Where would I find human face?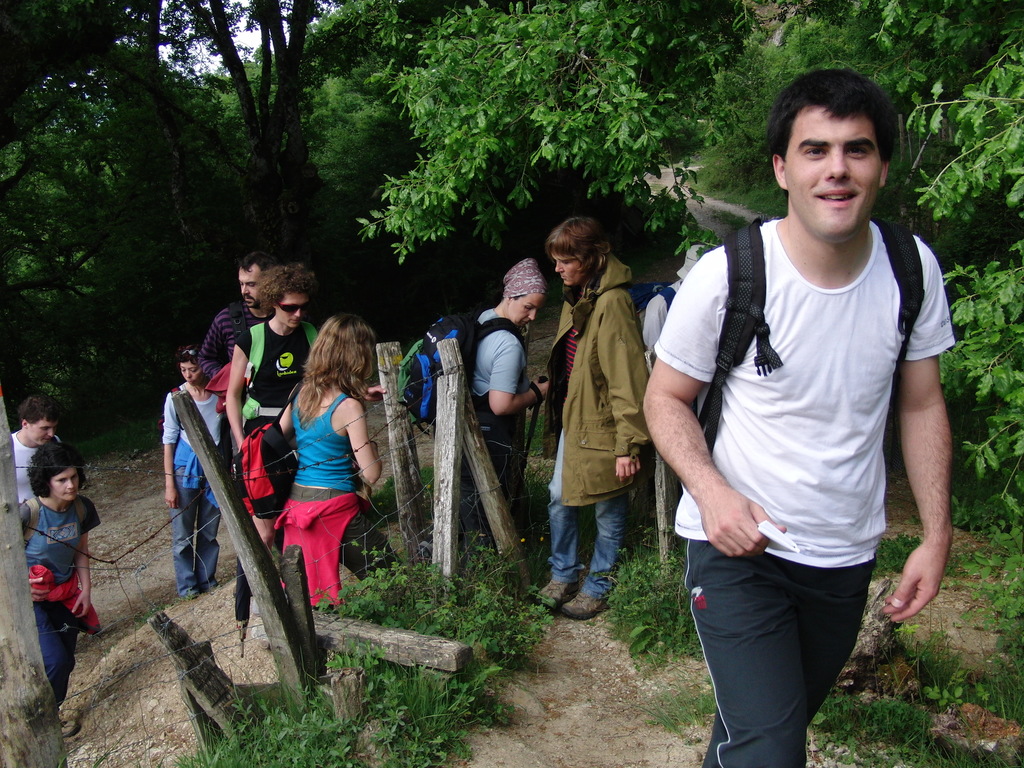
At rect(27, 417, 55, 445).
